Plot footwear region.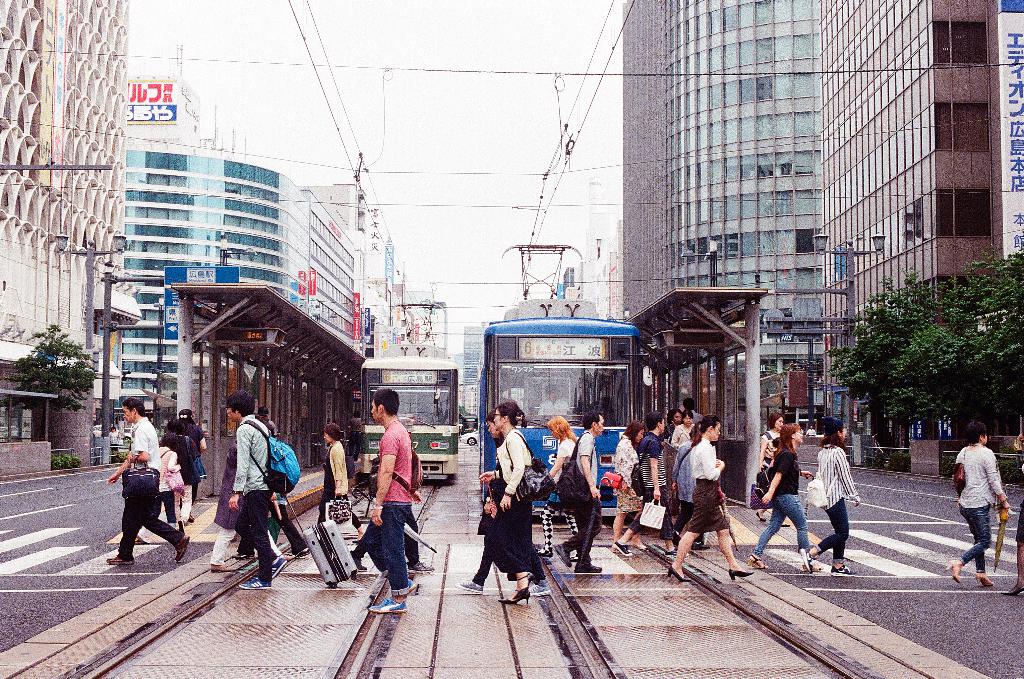
Plotted at [left=405, top=561, right=435, bottom=572].
